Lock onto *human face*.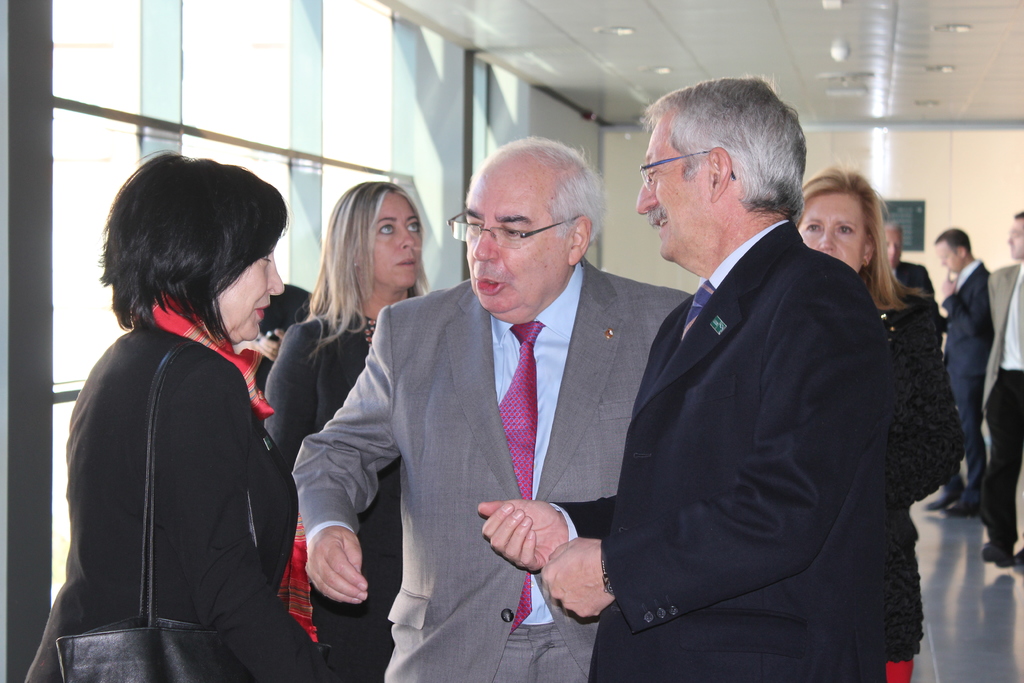
Locked: pyautogui.locateOnScreen(463, 158, 571, 311).
